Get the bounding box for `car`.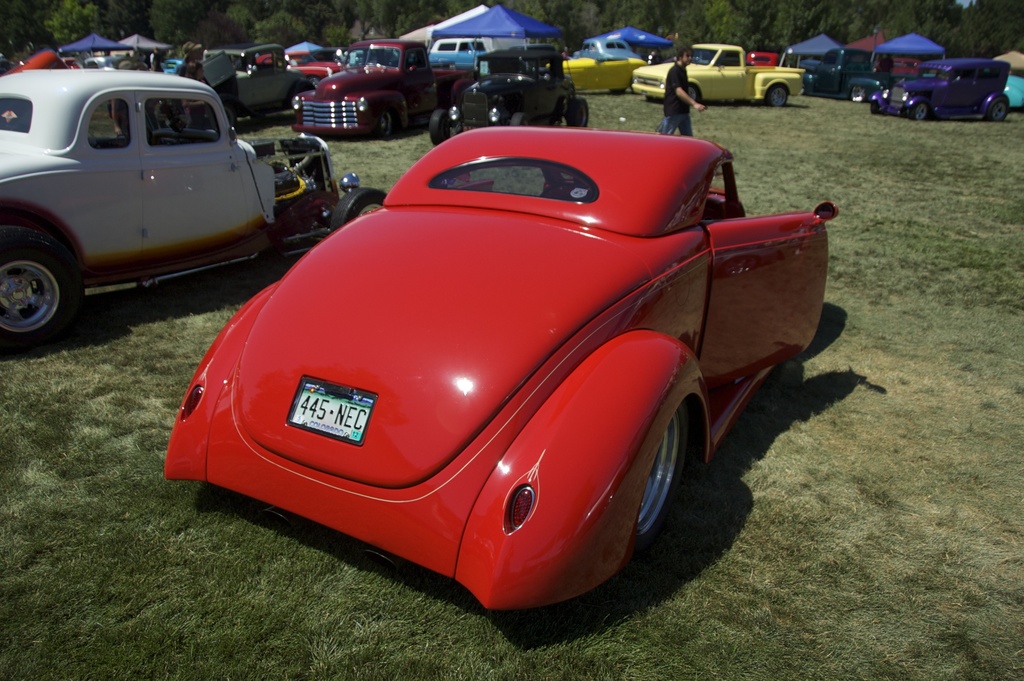
{"left": 620, "top": 45, "right": 803, "bottom": 111}.
